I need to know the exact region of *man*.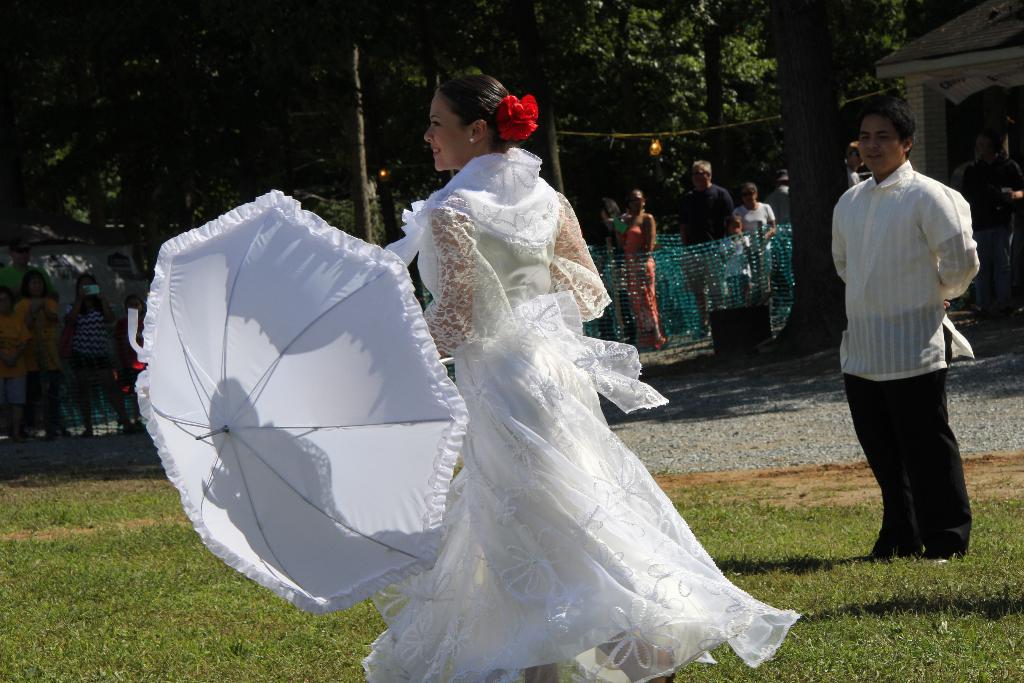
Region: 0:240:58:300.
